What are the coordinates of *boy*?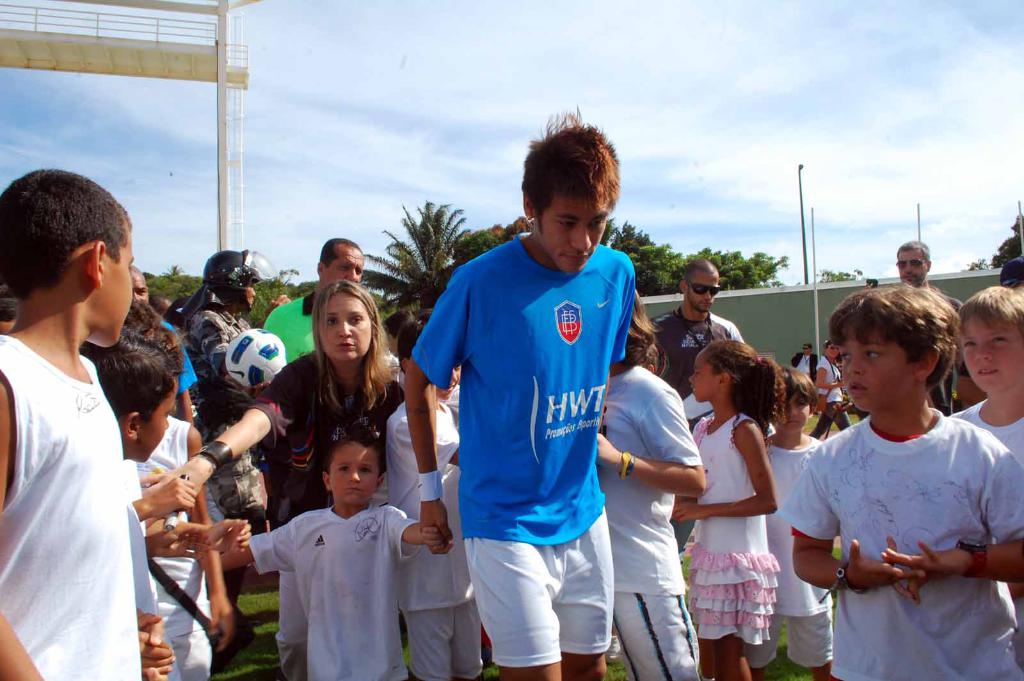
left=403, top=104, right=643, bottom=680.
